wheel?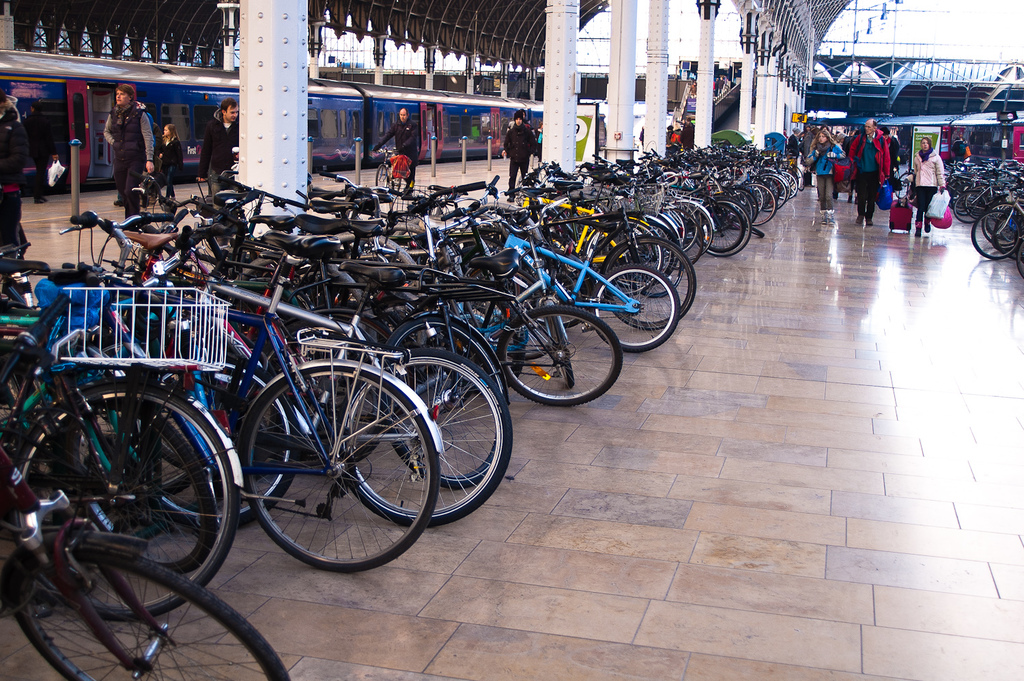
{"x1": 236, "y1": 365, "x2": 435, "y2": 571}
